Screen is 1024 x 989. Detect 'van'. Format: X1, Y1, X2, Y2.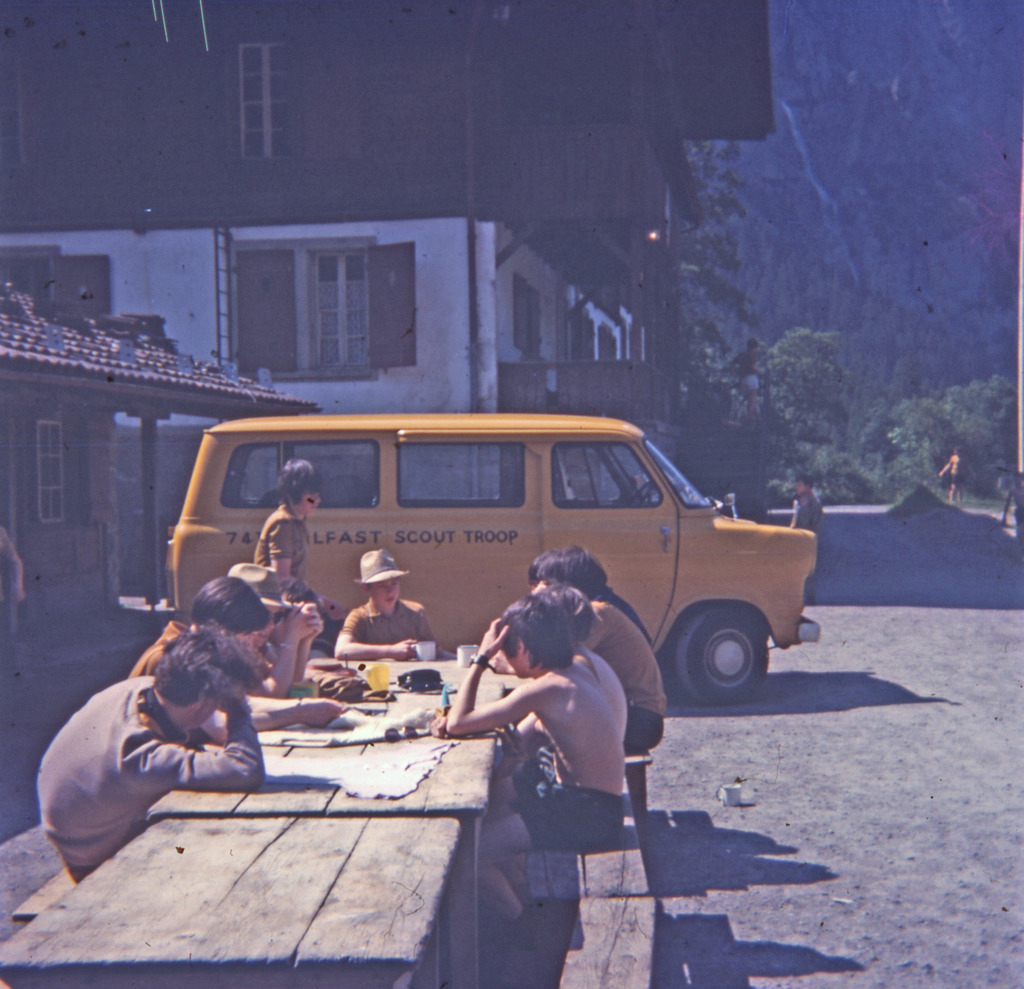
164, 408, 824, 707.
